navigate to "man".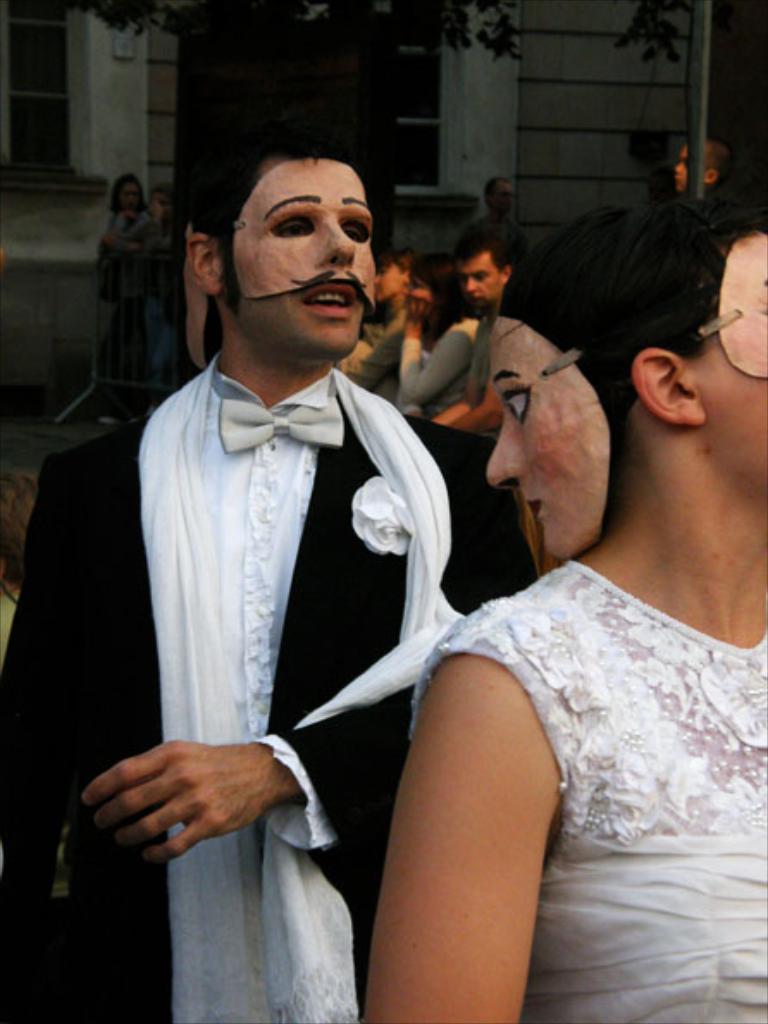
Navigation target: bbox=(489, 177, 518, 232).
